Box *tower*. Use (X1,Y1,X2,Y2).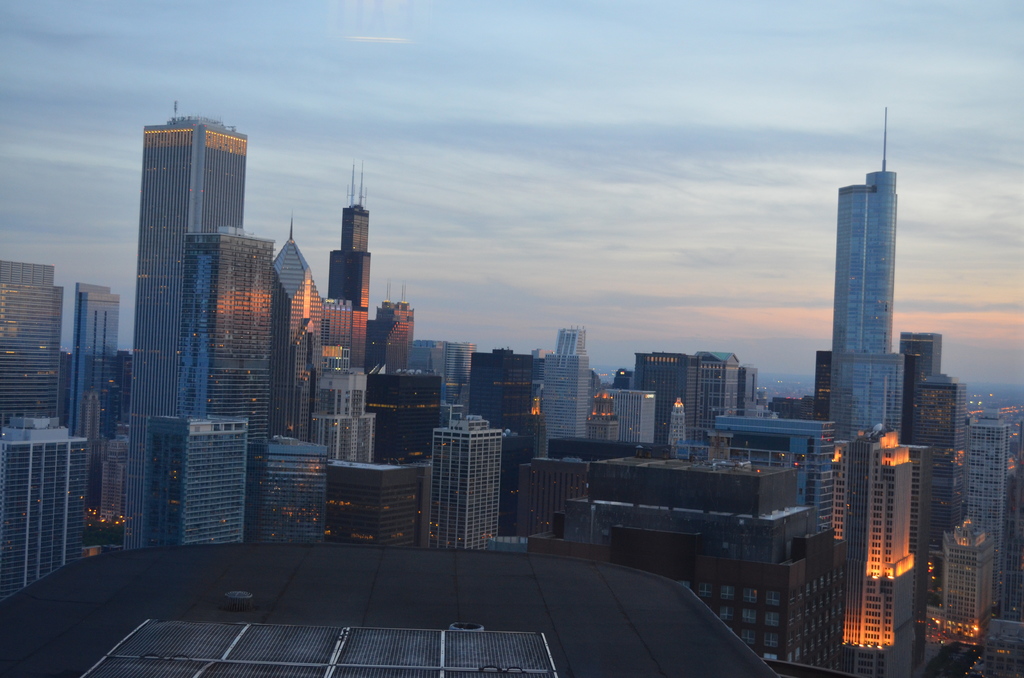
(406,341,474,403).
